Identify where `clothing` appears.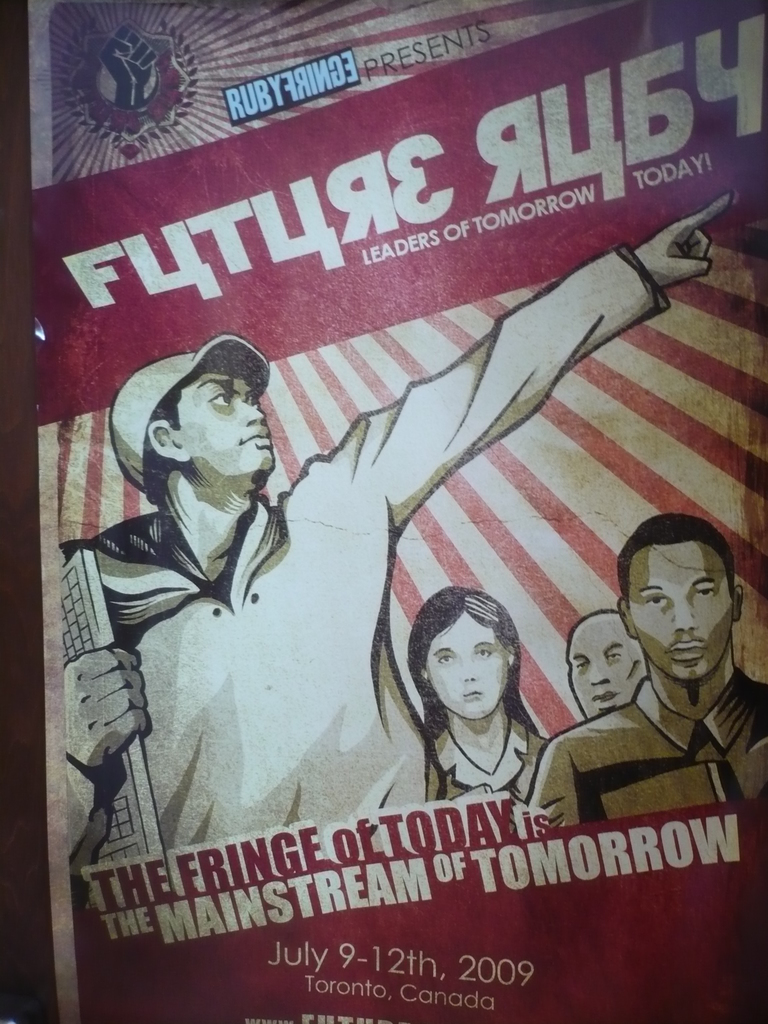
Appears at l=420, t=719, r=553, b=830.
